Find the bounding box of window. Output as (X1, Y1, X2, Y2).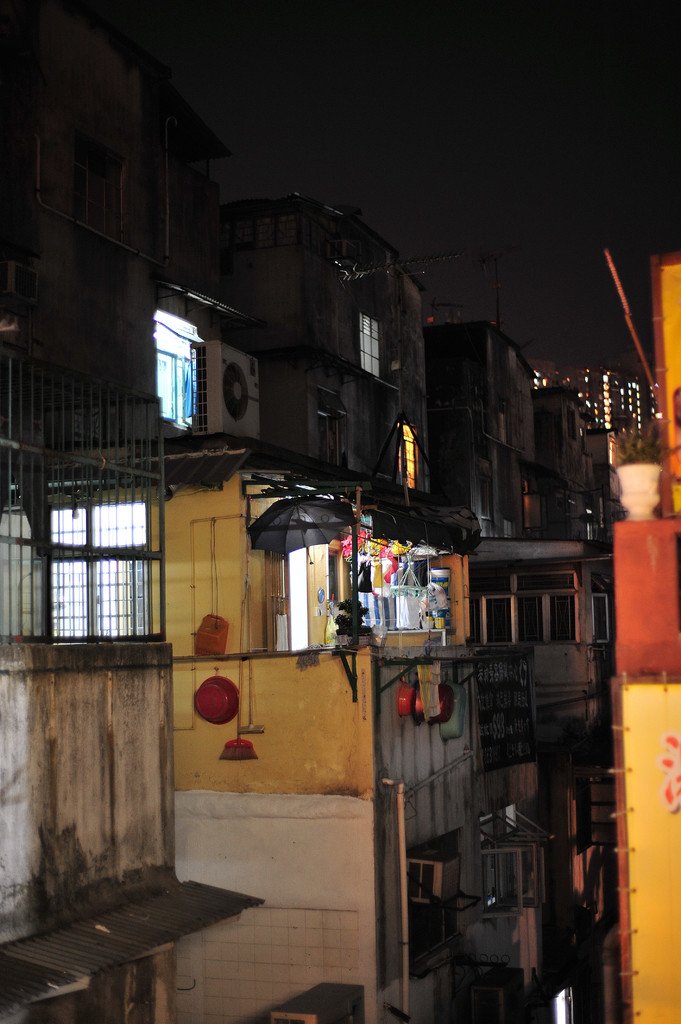
(362, 312, 387, 377).
